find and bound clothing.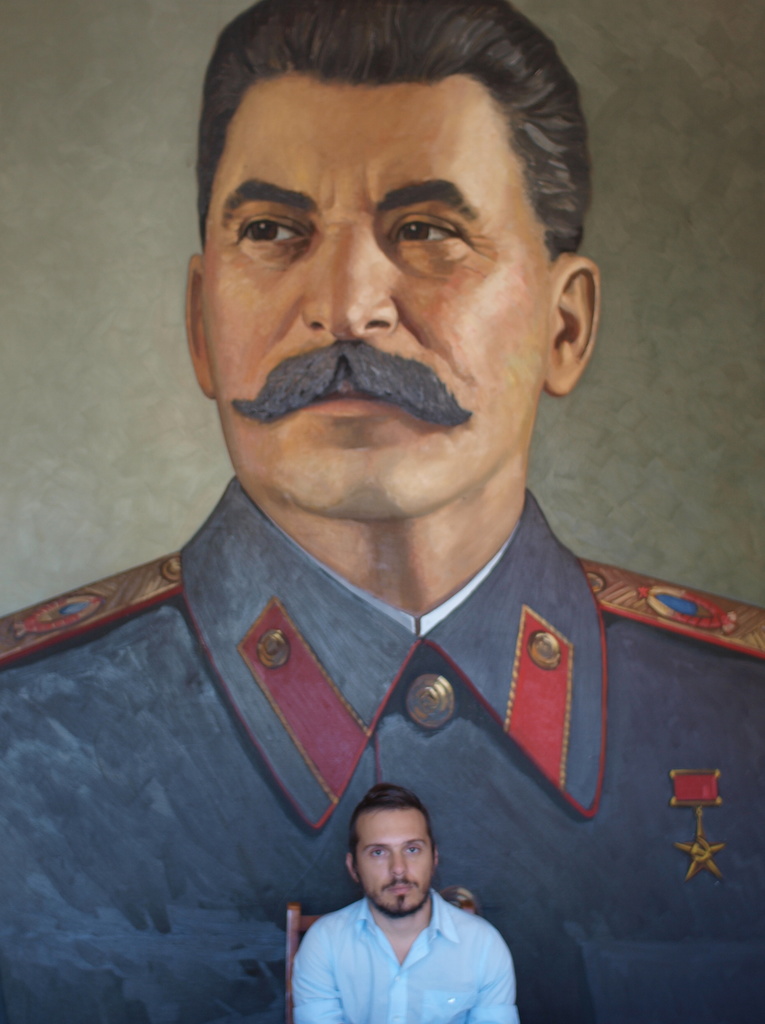
Bound: left=291, top=889, right=515, bottom=1023.
